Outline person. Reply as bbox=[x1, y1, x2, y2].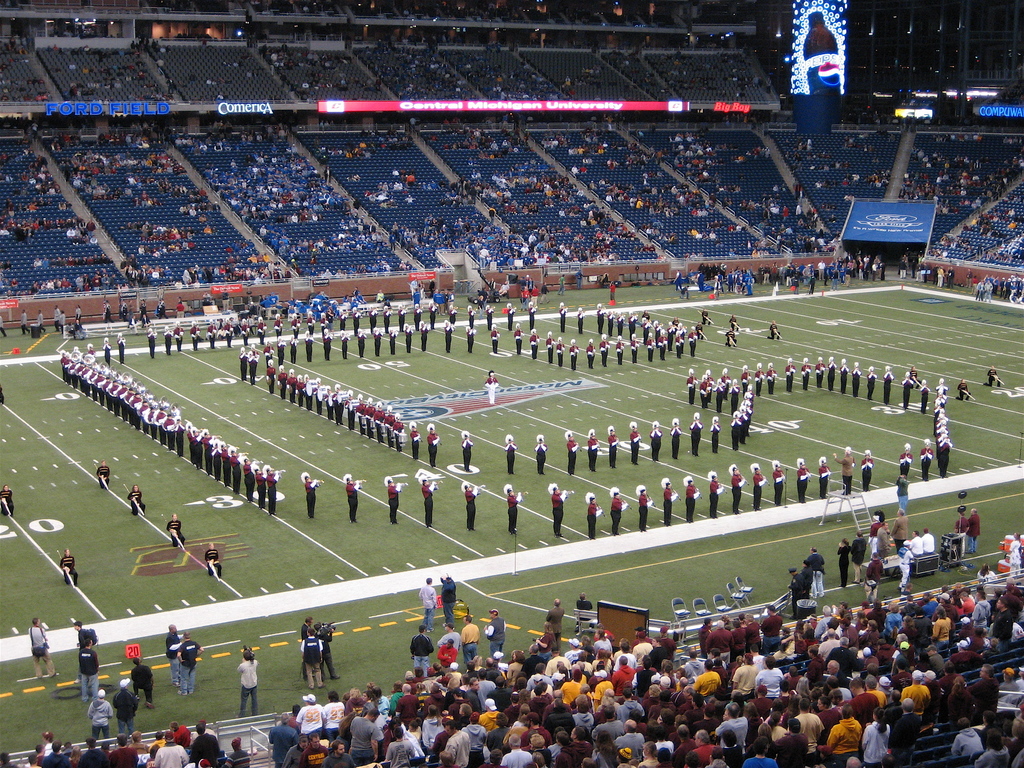
bbox=[410, 627, 435, 677].
